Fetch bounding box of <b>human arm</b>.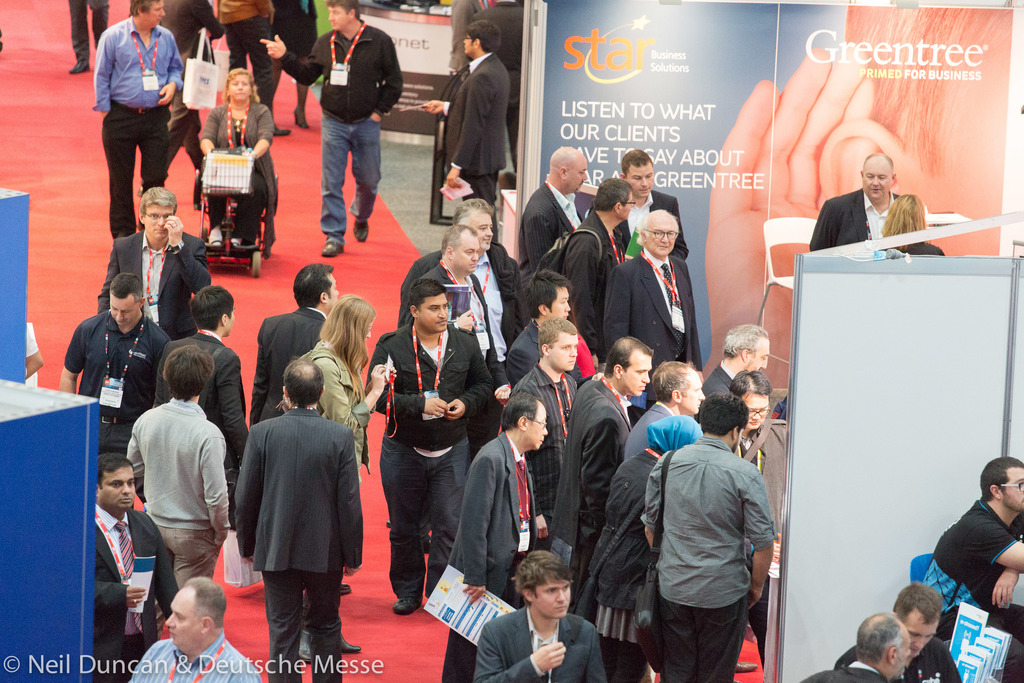
Bbox: (left=470, top=613, right=566, bottom=678).
